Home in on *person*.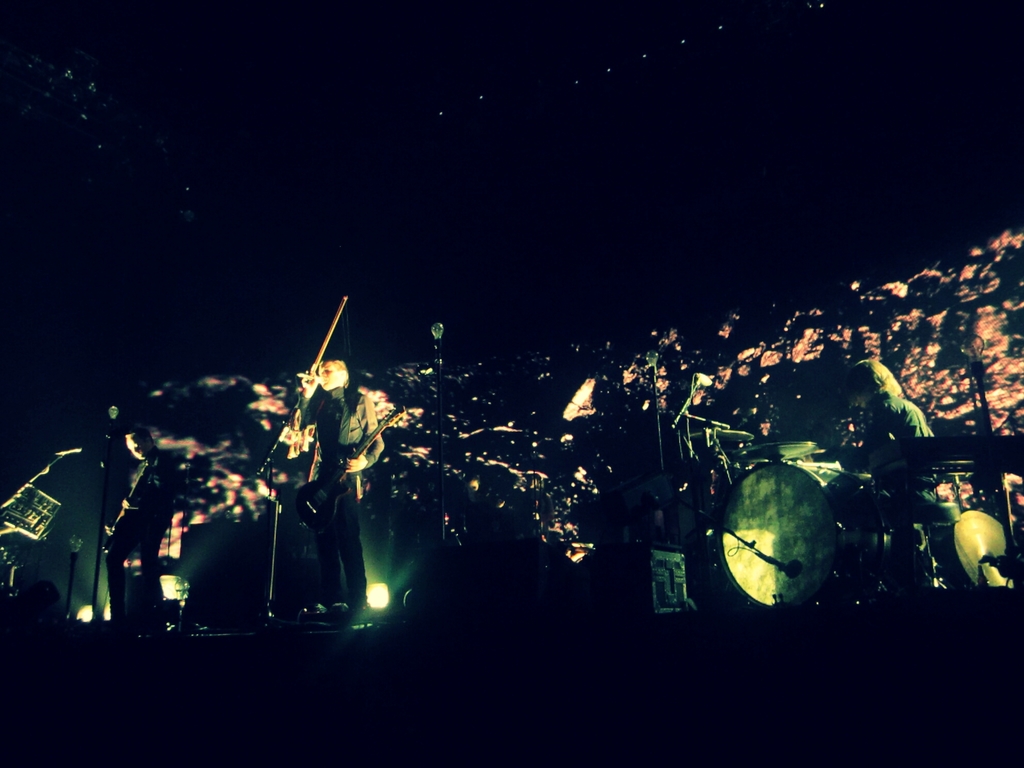
Homed in at box=[98, 428, 179, 635].
